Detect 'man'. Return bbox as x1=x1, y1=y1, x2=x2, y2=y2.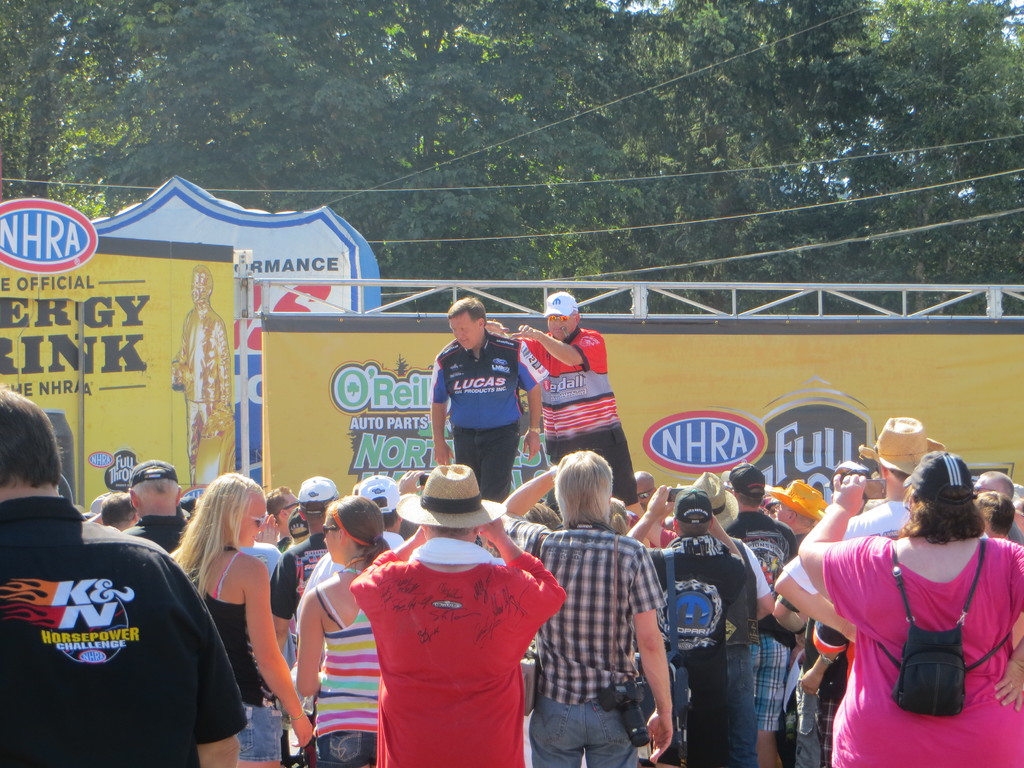
x1=429, y1=292, x2=540, y2=509.
